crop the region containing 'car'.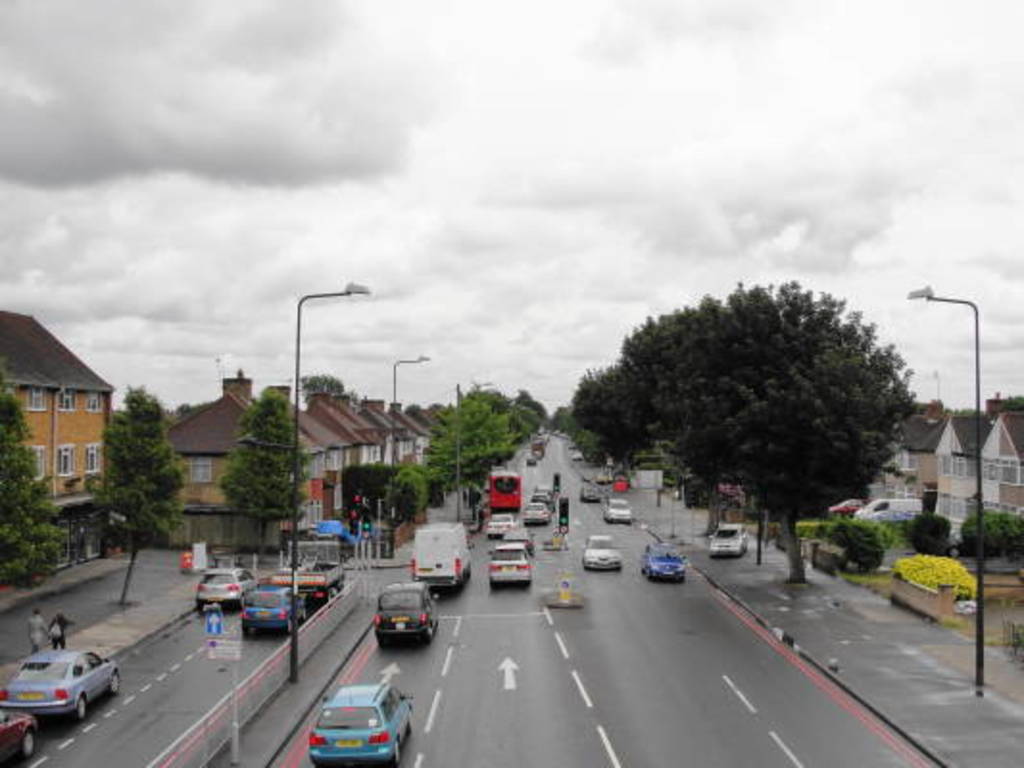
Crop region: <box>705,518,742,553</box>.
